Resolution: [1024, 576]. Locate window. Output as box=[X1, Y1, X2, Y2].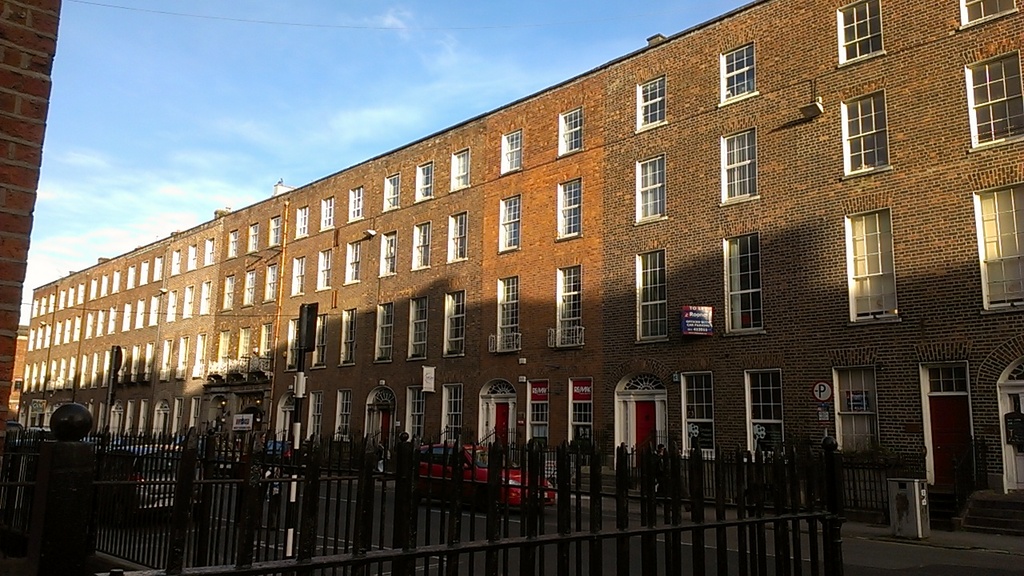
box=[375, 166, 406, 218].
